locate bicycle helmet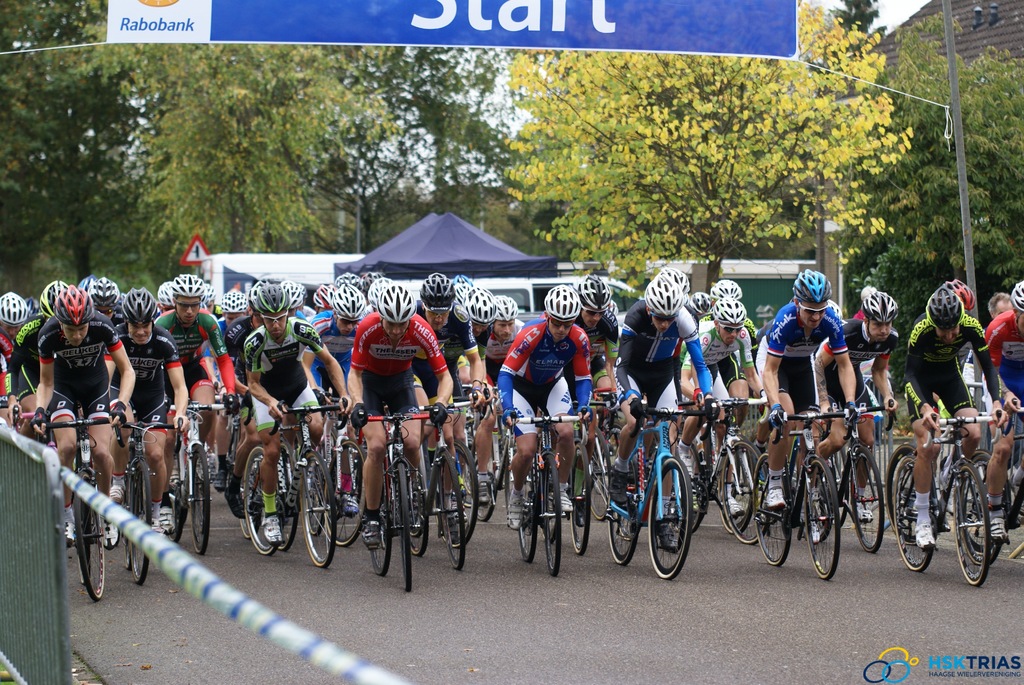
[40,273,65,312]
